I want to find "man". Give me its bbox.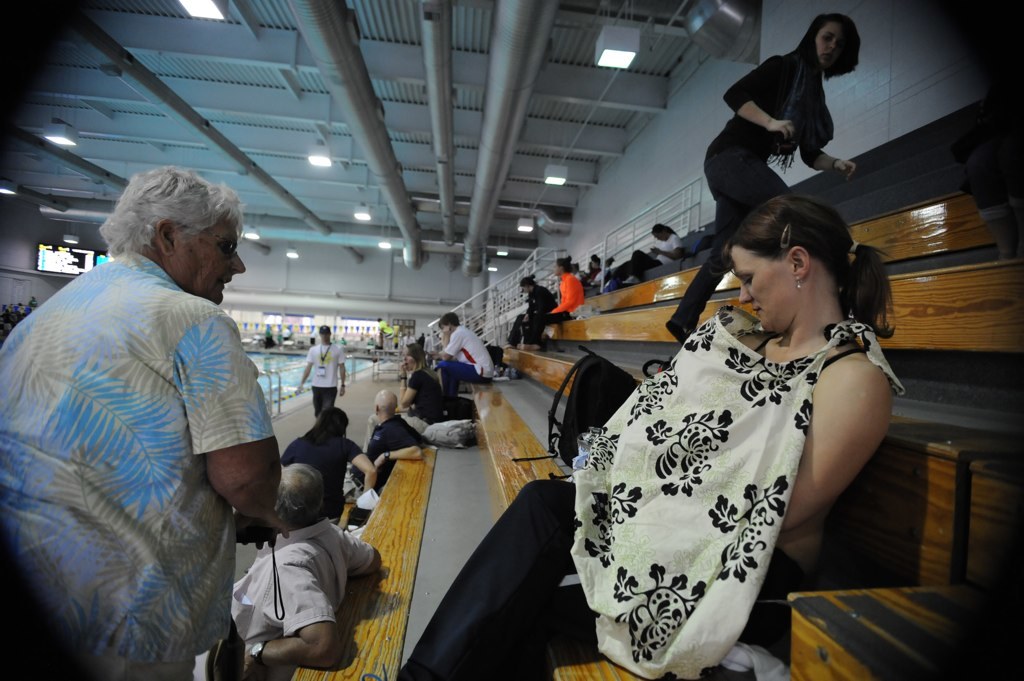
l=500, t=266, r=561, b=350.
